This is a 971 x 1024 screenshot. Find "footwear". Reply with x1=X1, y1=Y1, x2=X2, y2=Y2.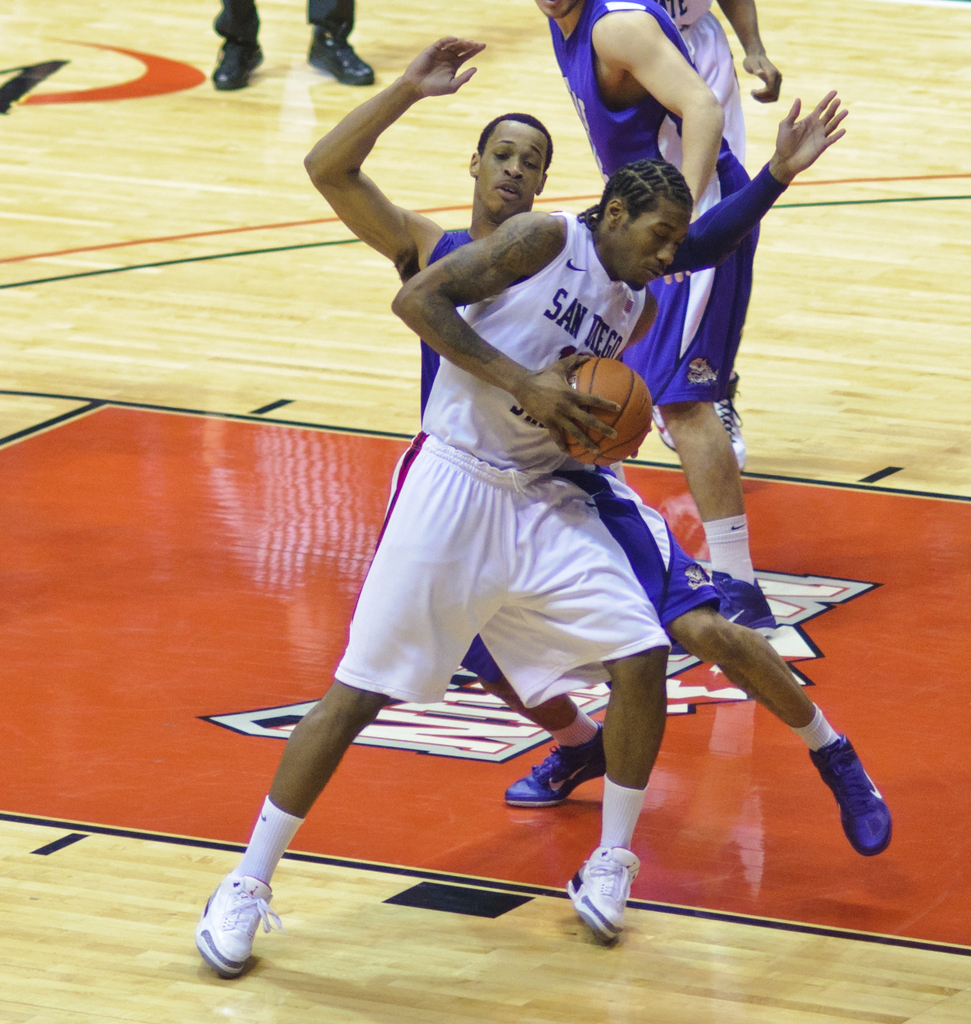
x1=806, y1=734, x2=892, y2=858.
